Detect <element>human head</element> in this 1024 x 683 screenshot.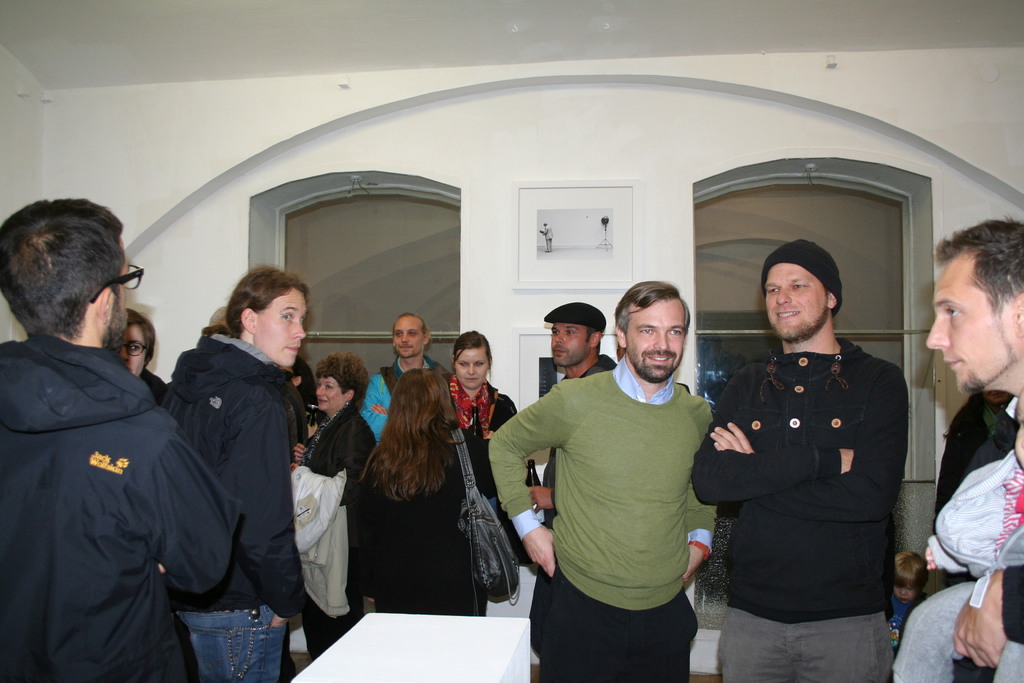
Detection: <box>760,238,843,344</box>.
